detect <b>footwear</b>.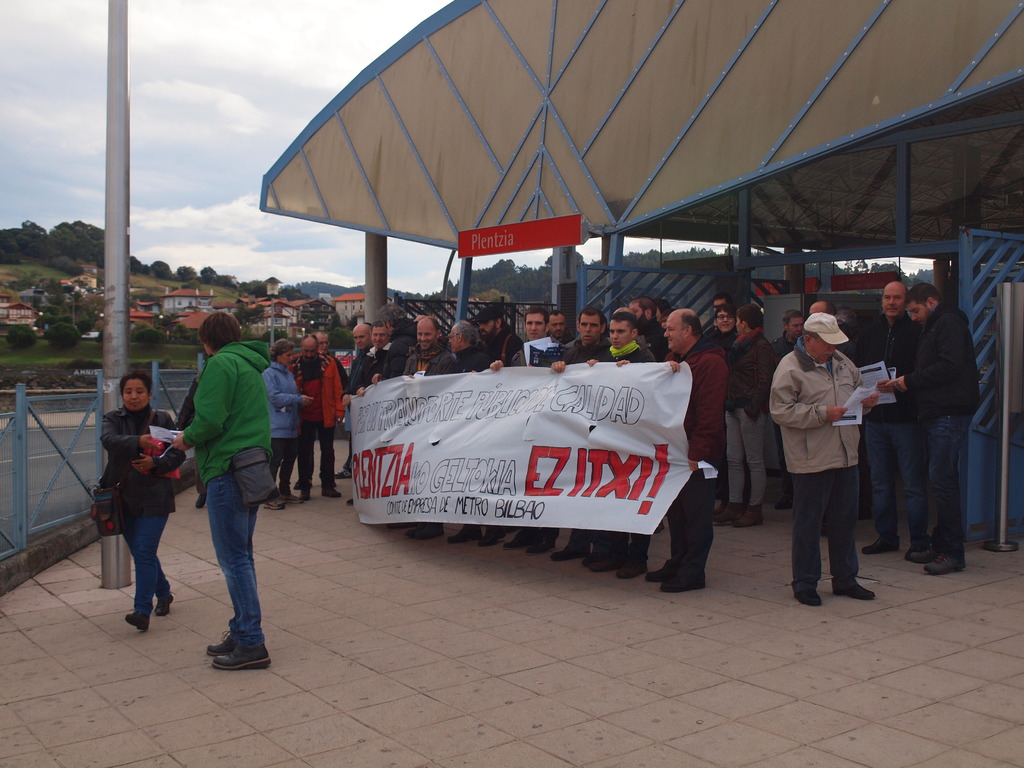
Detected at rect(266, 495, 289, 511).
